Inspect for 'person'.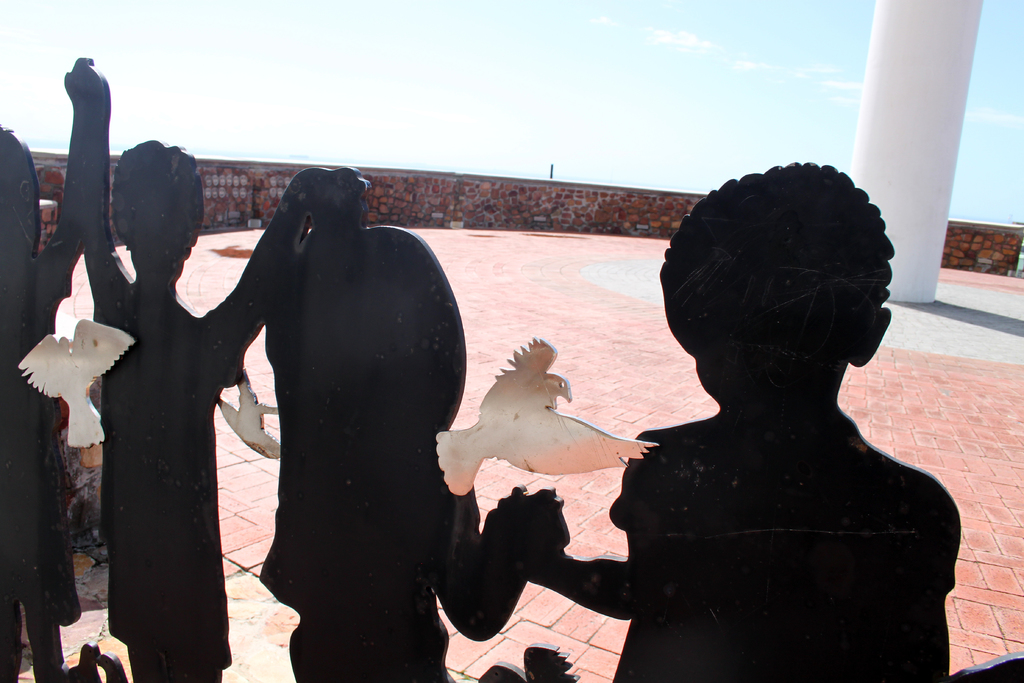
Inspection: crop(604, 102, 959, 658).
